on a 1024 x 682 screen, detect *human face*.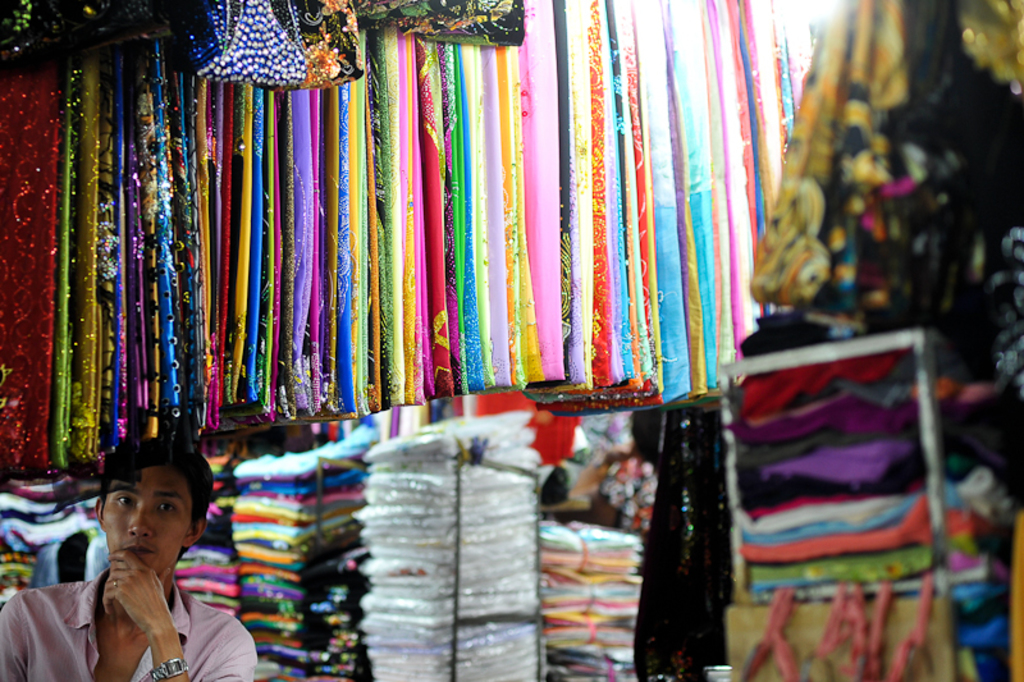
x1=104 y1=464 x2=193 y2=578.
